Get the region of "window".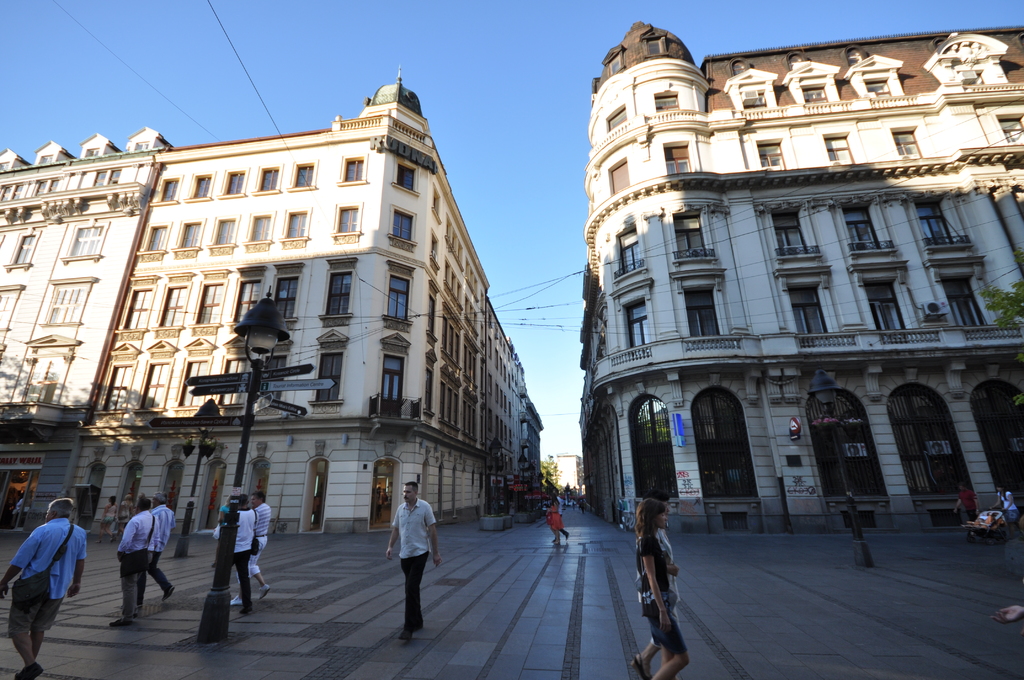
(x1=93, y1=341, x2=143, y2=421).
